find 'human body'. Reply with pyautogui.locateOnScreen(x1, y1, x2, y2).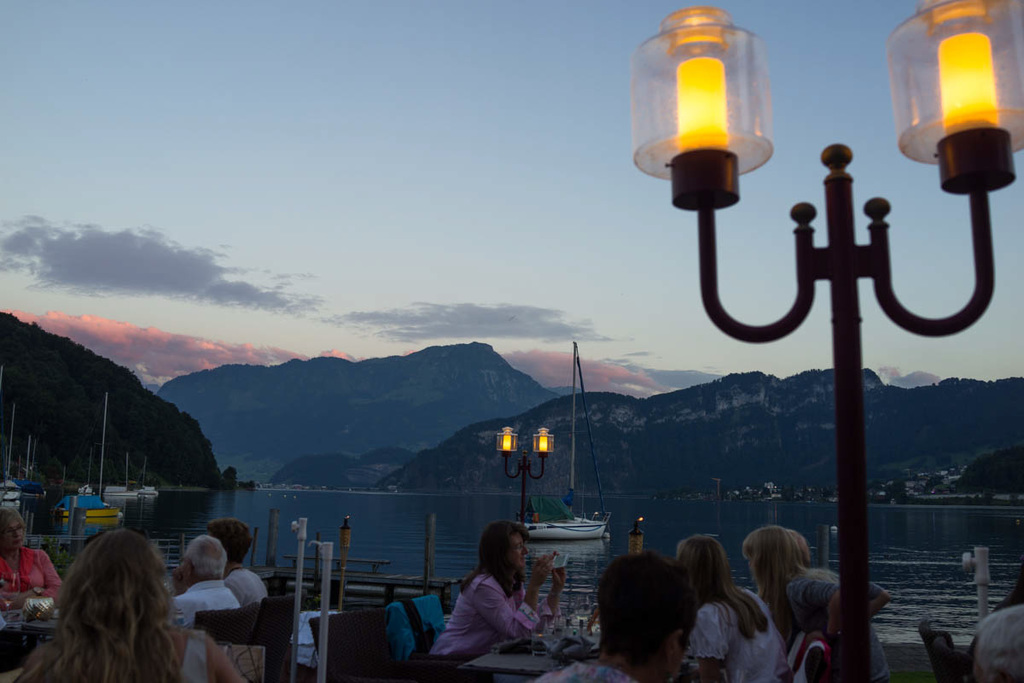
pyautogui.locateOnScreen(419, 527, 569, 654).
